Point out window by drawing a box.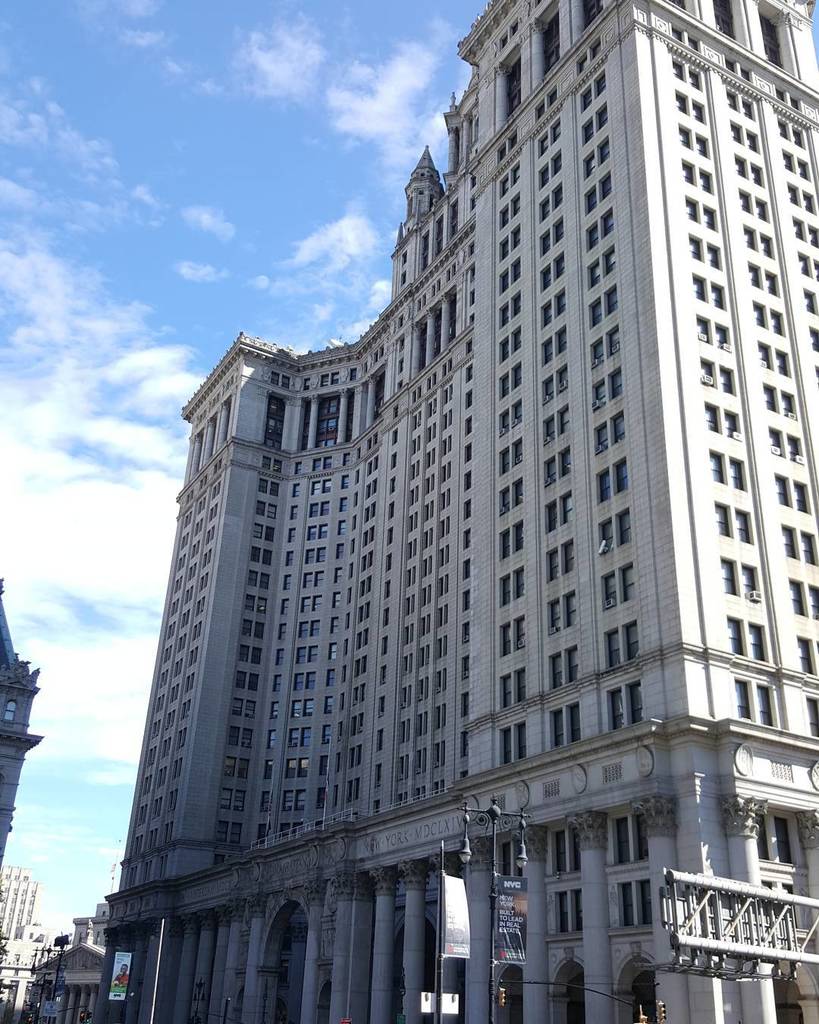
box=[497, 559, 525, 603].
